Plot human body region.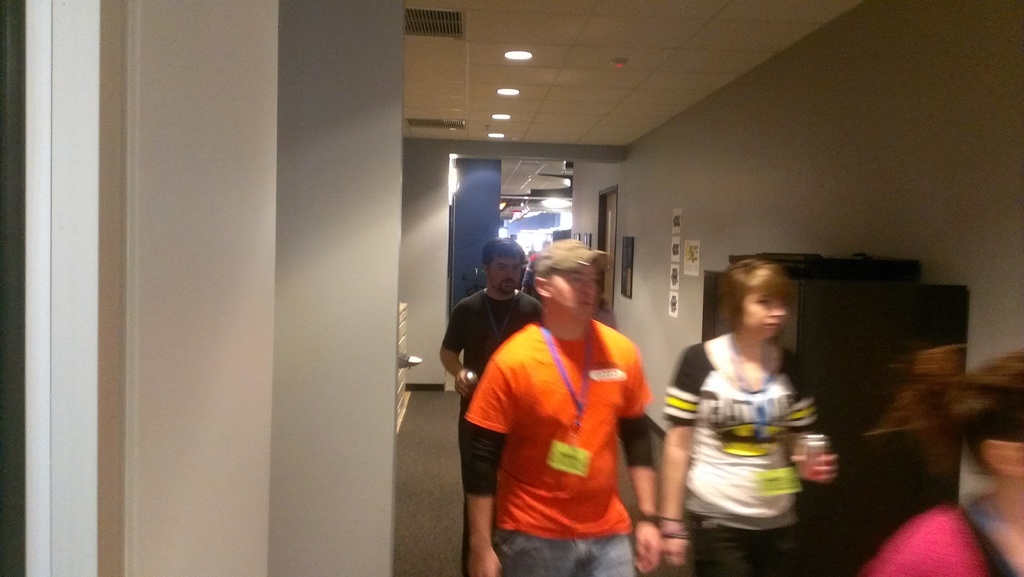
Plotted at x1=525, y1=250, x2=535, y2=256.
